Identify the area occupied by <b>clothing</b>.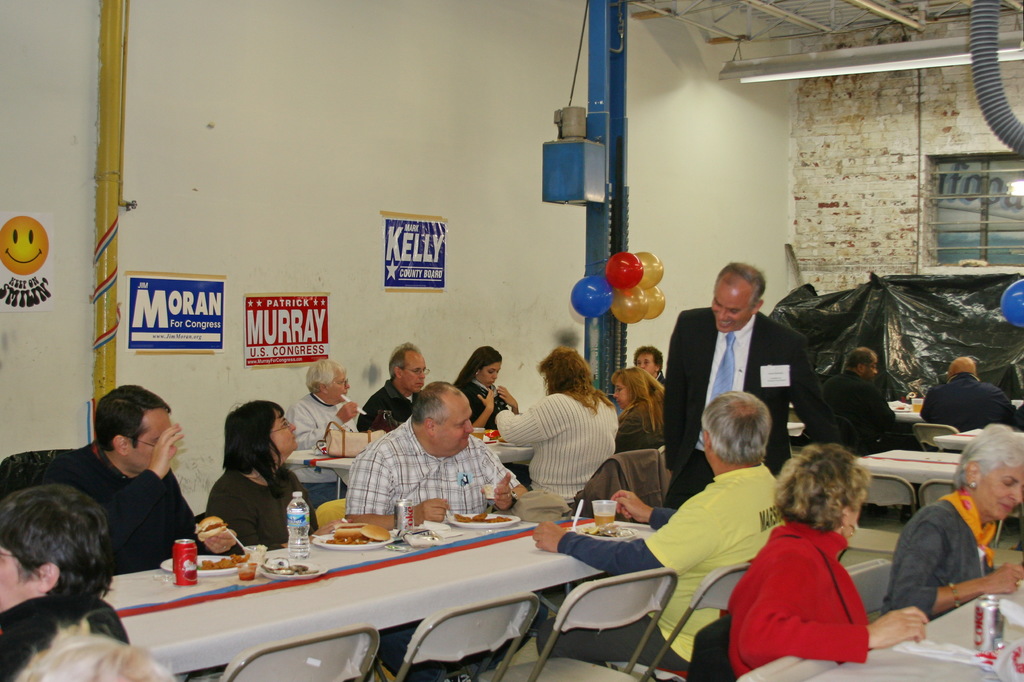
Area: 643/297/826/521.
